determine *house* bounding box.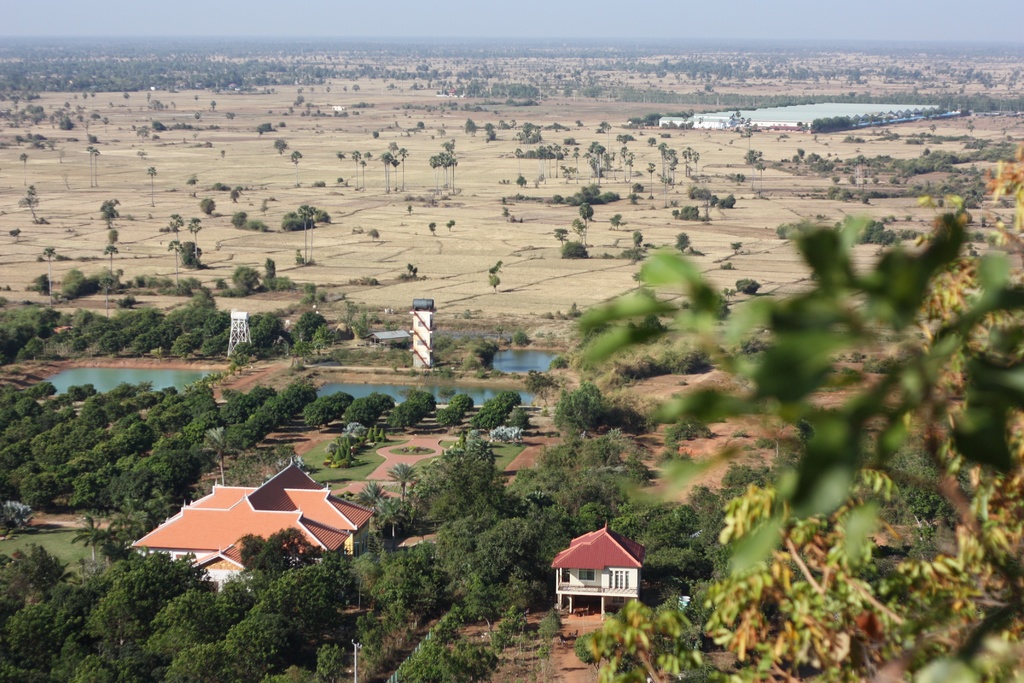
Determined: select_region(537, 533, 659, 625).
